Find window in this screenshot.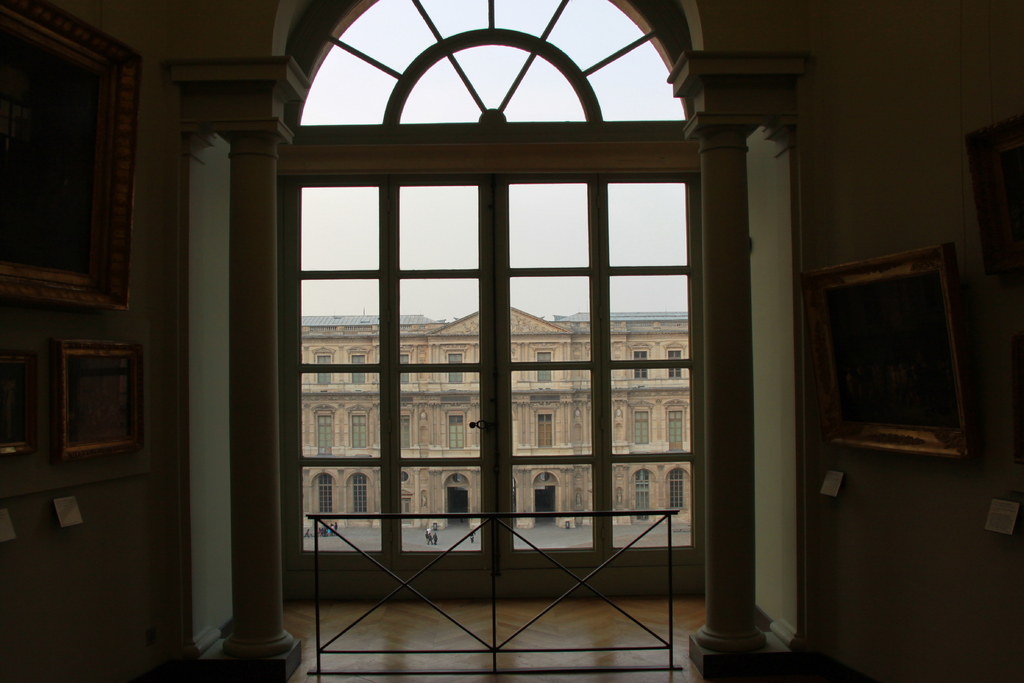
The bounding box for window is 311 462 341 521.
